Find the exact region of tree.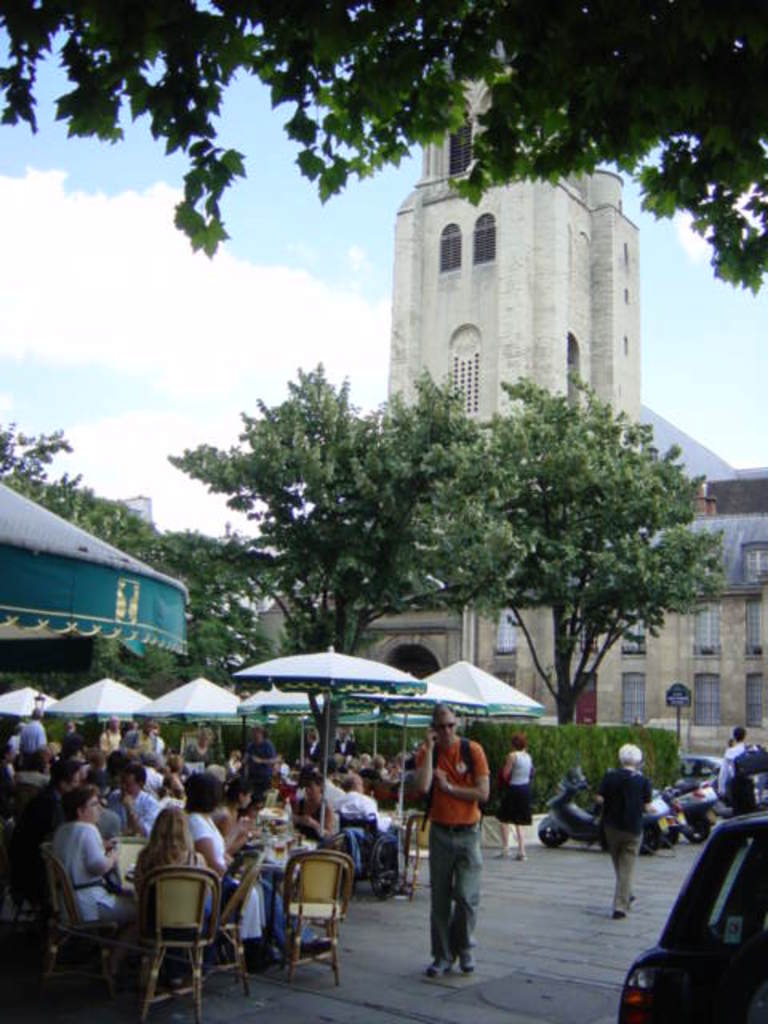
Exact region: <region>0, 0, 766, 302</region>.
